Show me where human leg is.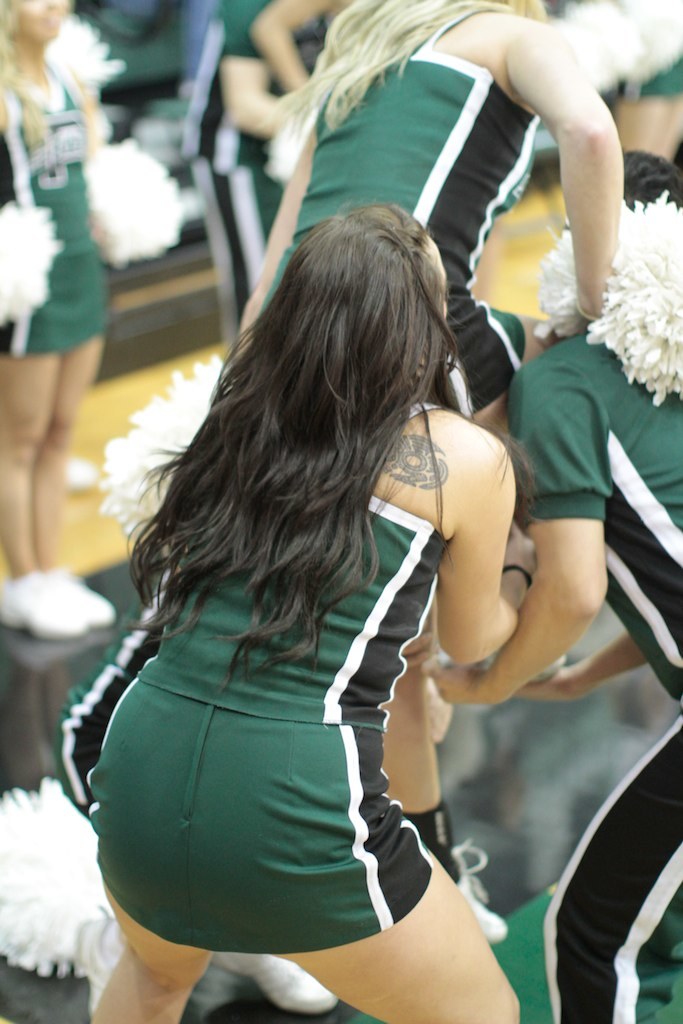
human leg is at [77,682,214,1023].
